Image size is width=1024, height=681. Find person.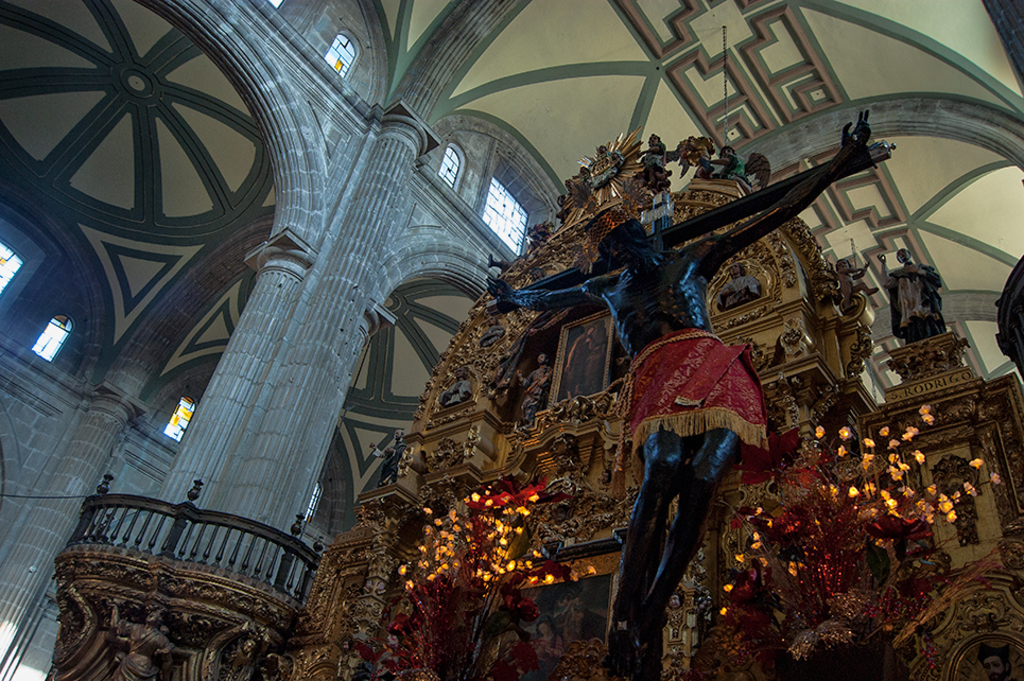
(484, 106, 871, 680).
